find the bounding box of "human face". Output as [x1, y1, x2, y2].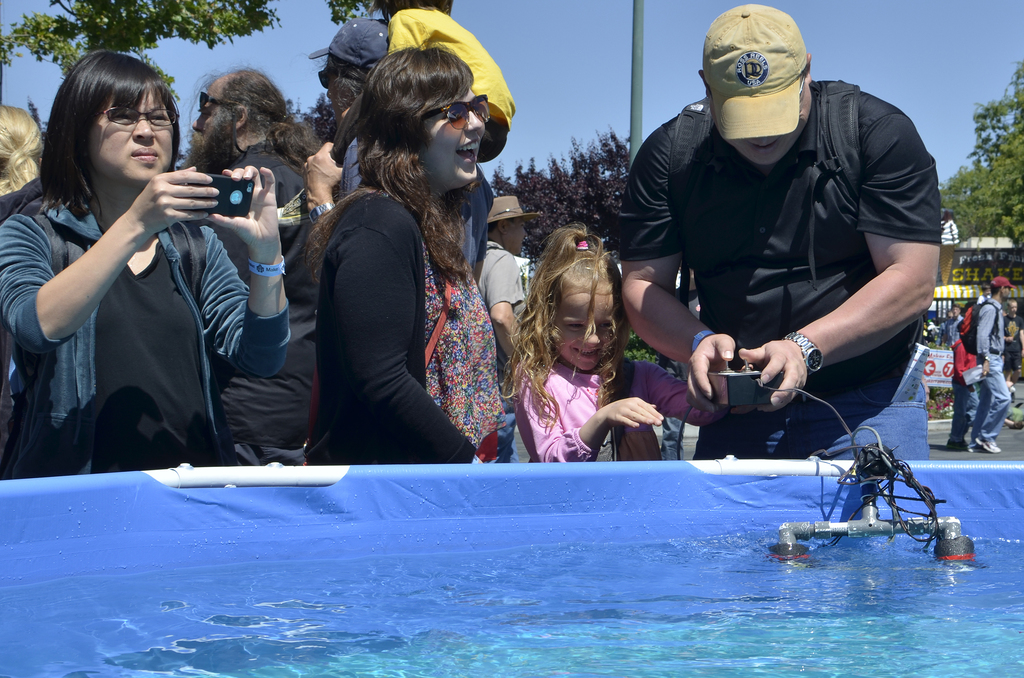
[420, 88, 488, 186].
